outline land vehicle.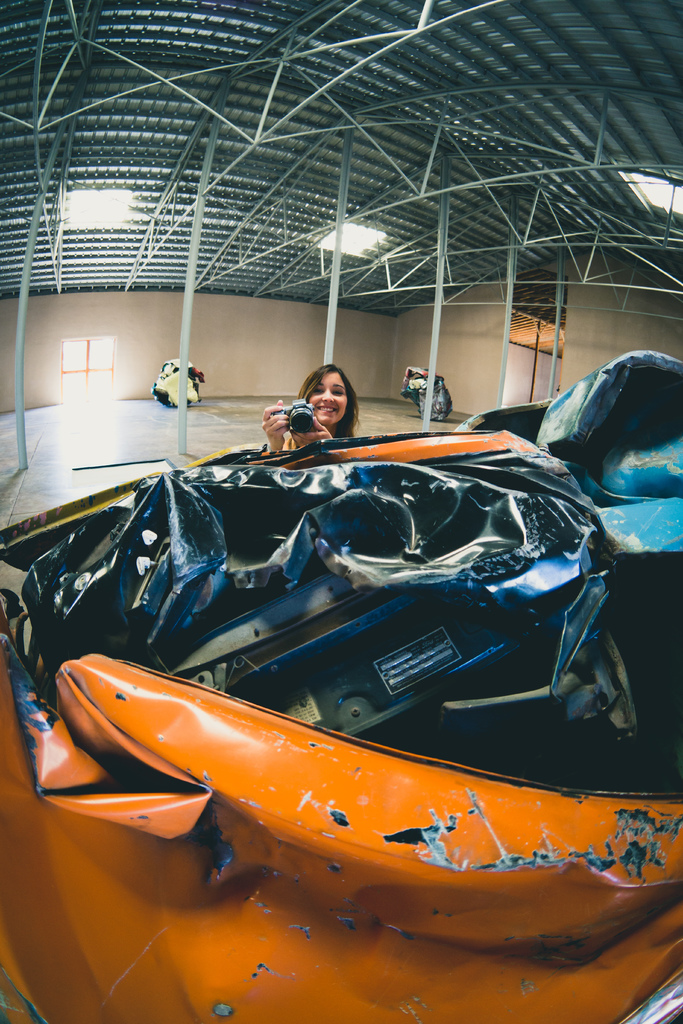
Outline: select_region(52, 406, 644, 995).
